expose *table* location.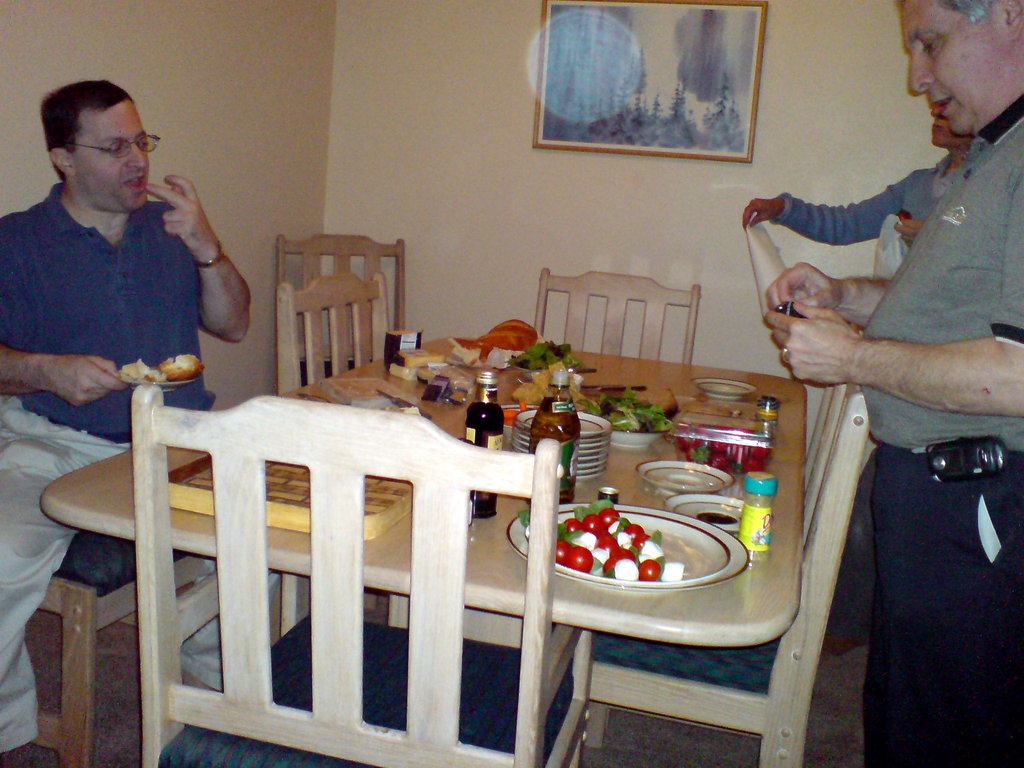
Exposed at bbox=[45, 408, 822, 753].
